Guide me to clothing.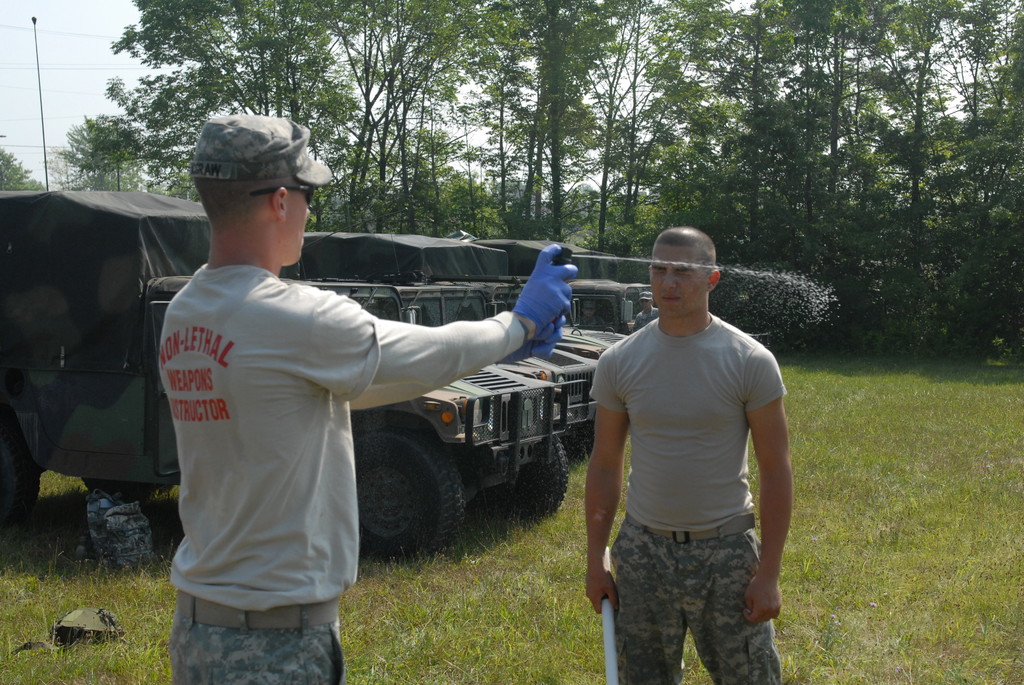
Guidance: 589 315 784 684.
